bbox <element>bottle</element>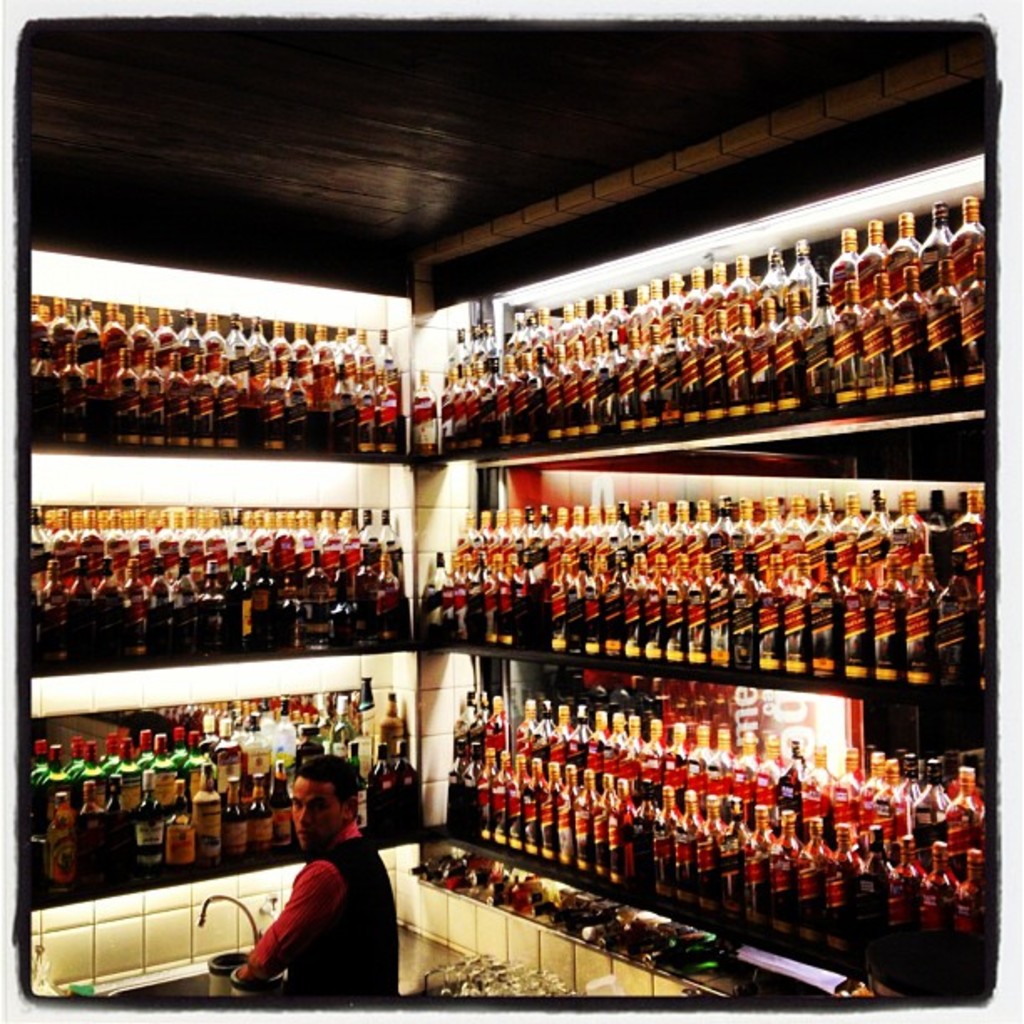
locate(900, 751, 917, 833)
